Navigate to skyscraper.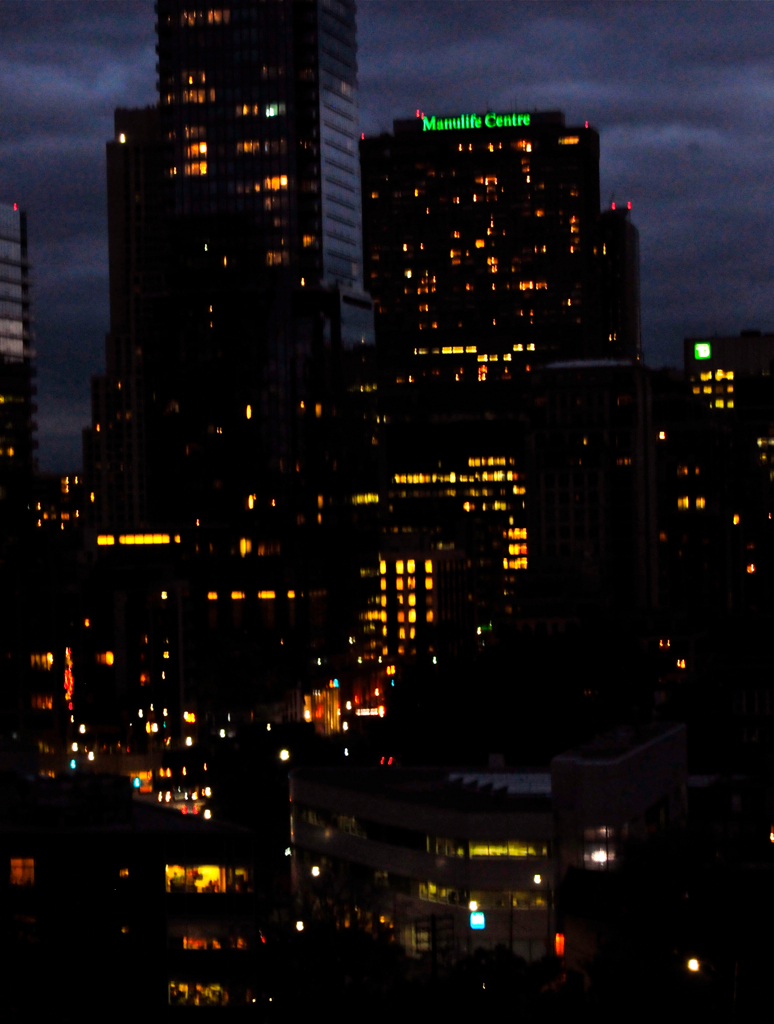
Navigation target: box(382, 422, 545, 619).
